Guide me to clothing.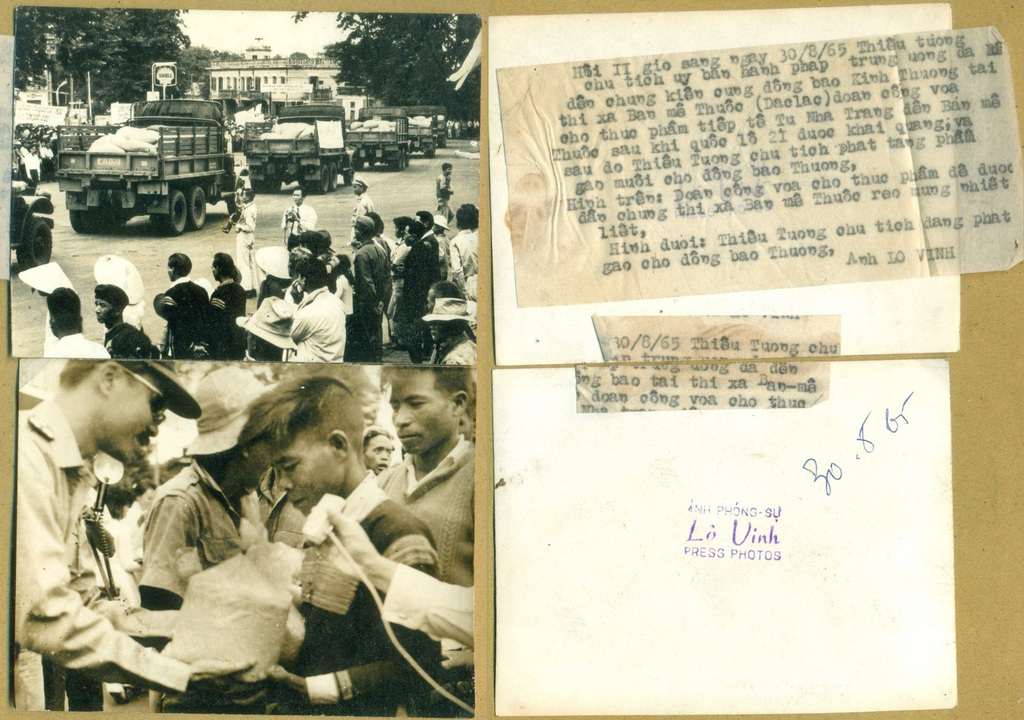
Guidance: <region>431, 179, 455, 222</region>.
